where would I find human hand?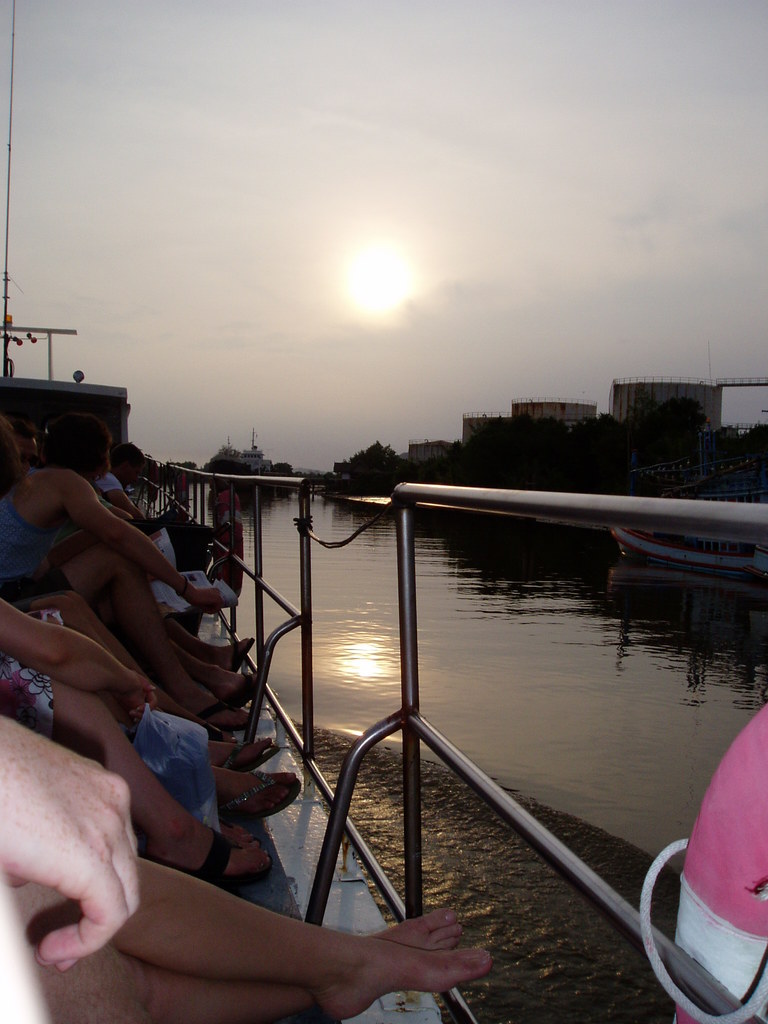
At pyautogui.locateOnScreen(195, 586, 225, 612).
